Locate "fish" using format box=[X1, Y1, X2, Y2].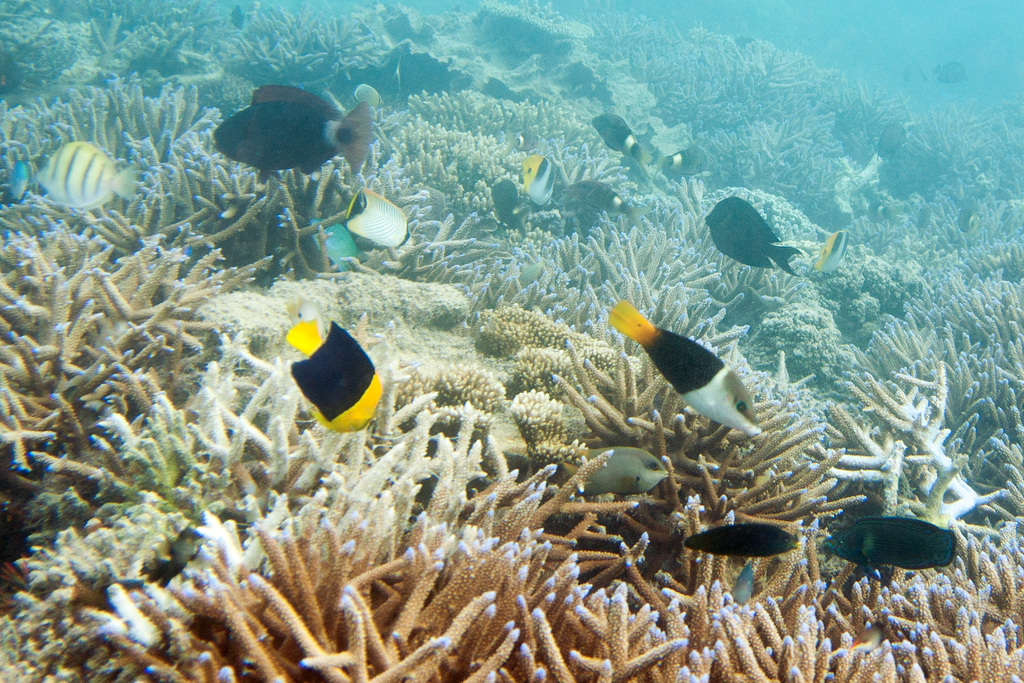
box=[521, 151, 556, 204].
